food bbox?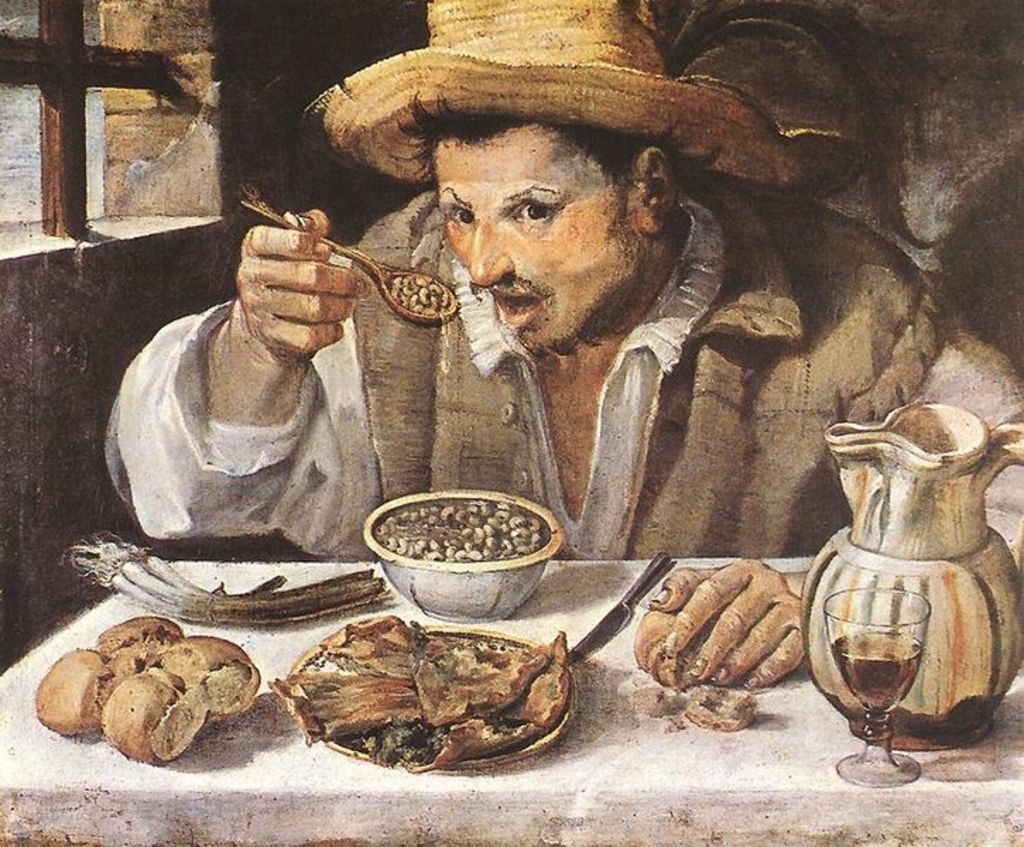
box=[394, 275, 449, 315]
